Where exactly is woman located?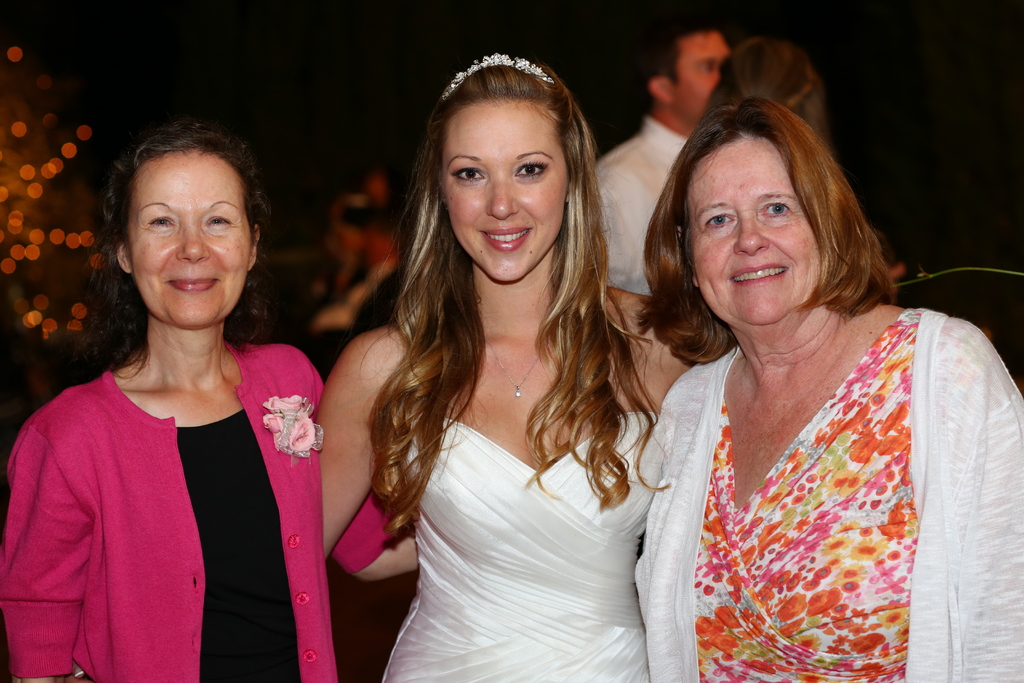
Its bounding box is 697:44:826:138.
